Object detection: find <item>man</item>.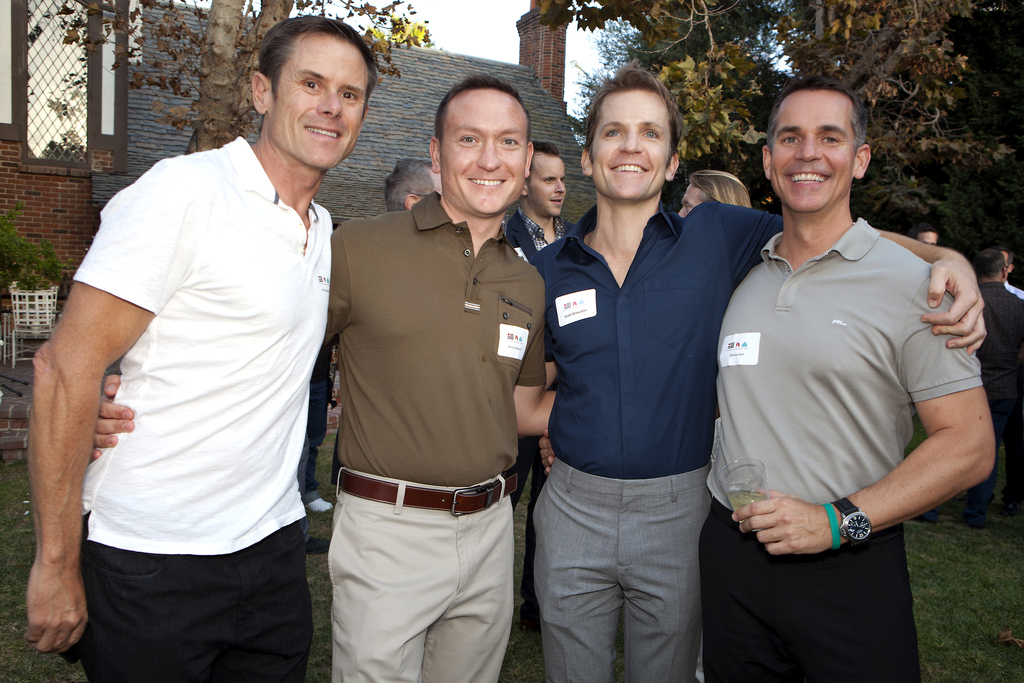
bbox=[90, 73, 559, 682].
